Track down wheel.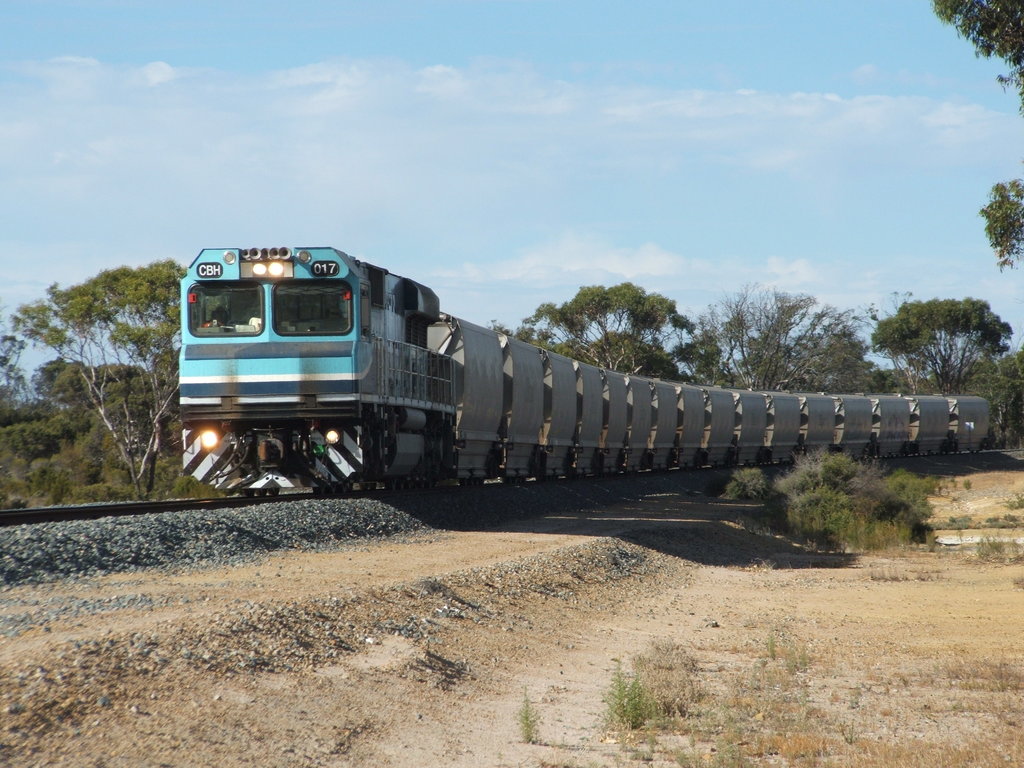
Tracked to {"x1": 428, "y1": 479, "x2": 434, "y2": 490}.
